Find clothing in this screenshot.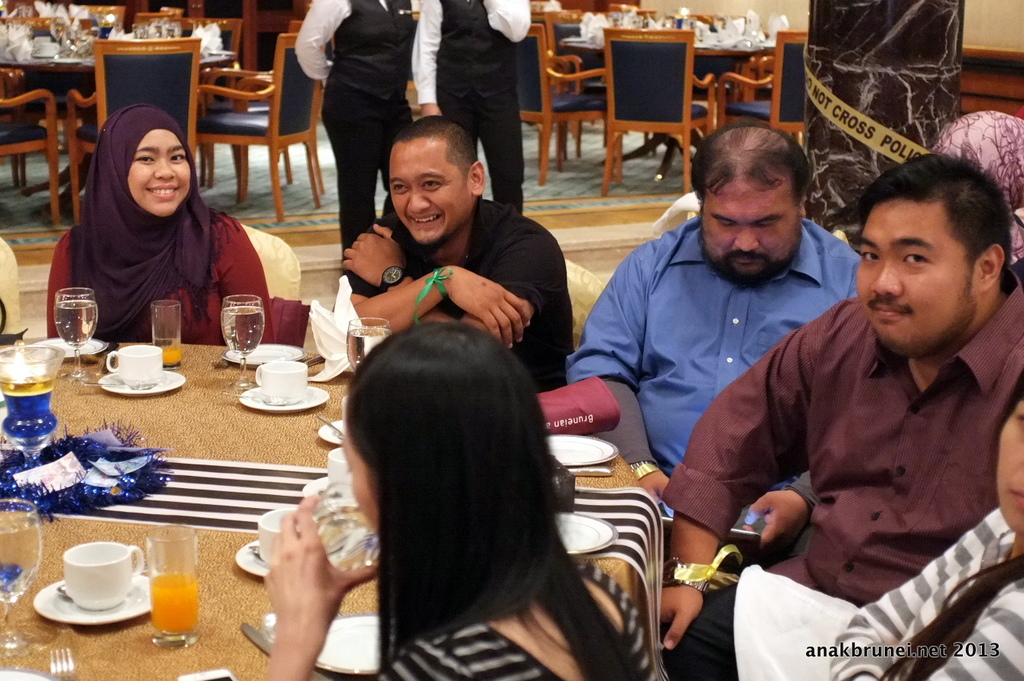
The bounding box for clothing is bbox(347, 200, 575, 391).
